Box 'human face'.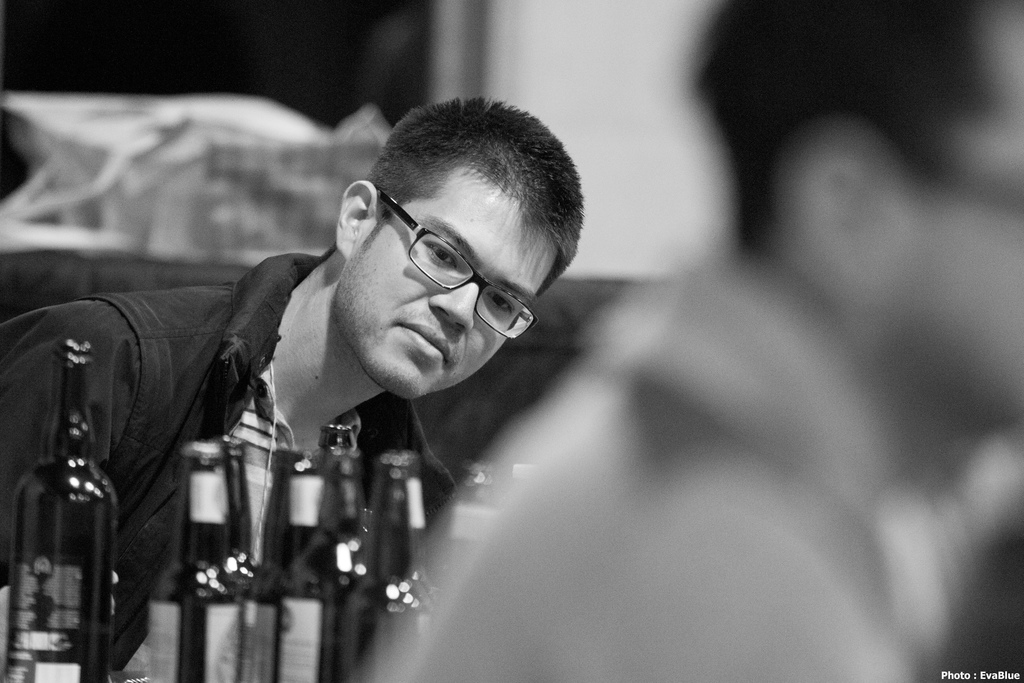
[left=336, top=174, right=566, bottom=398].
